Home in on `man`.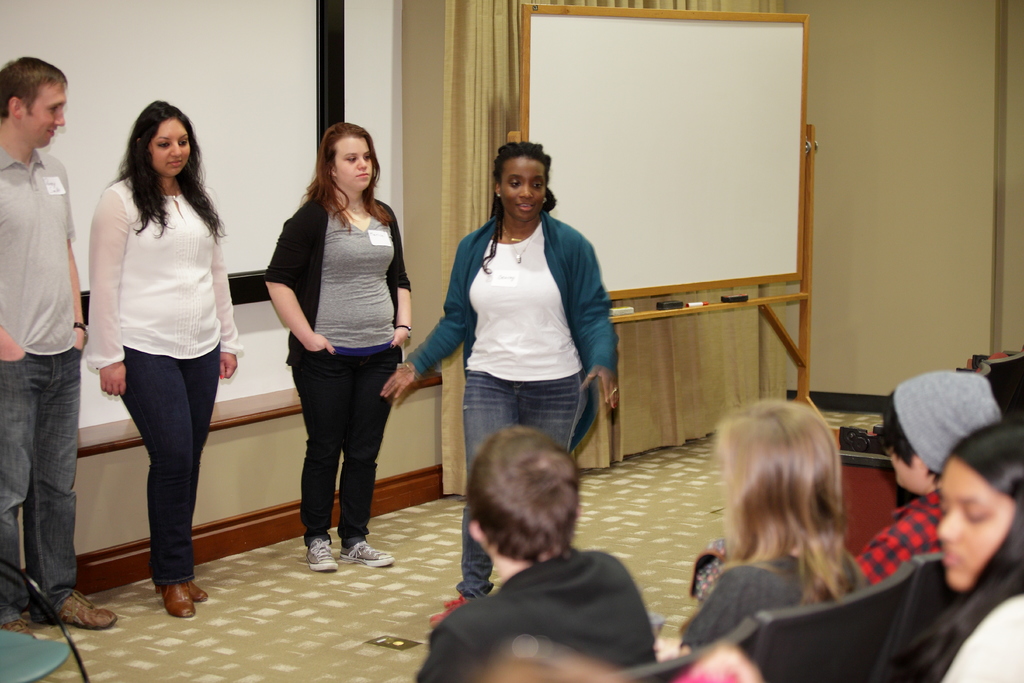
Homed in at select_region(0, 54, 121, 636).
